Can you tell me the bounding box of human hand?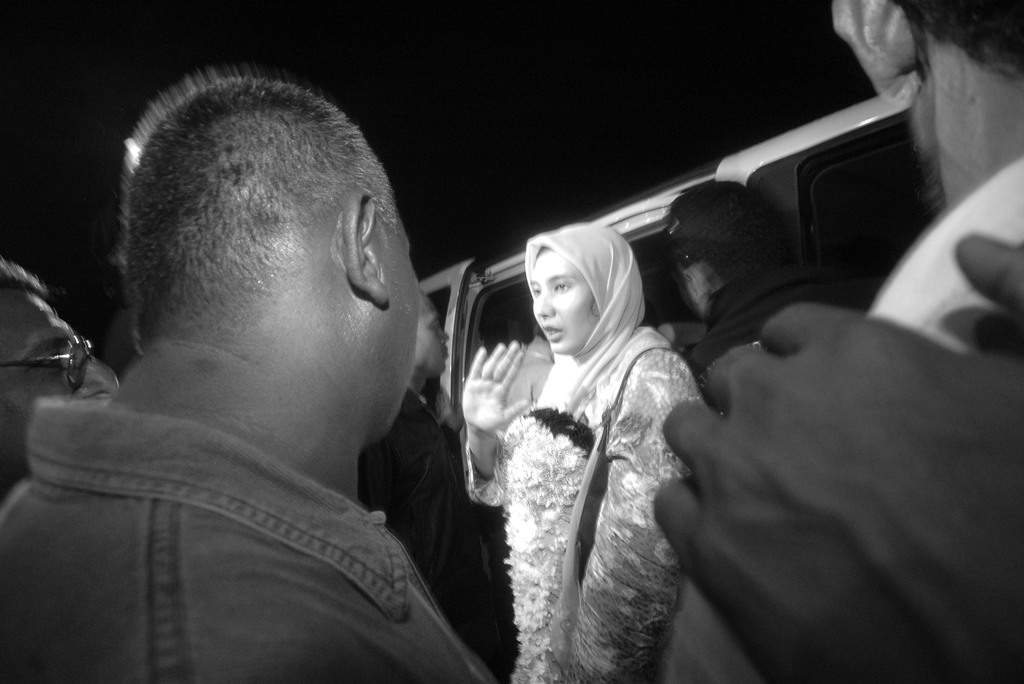
(470,340,538,452).
